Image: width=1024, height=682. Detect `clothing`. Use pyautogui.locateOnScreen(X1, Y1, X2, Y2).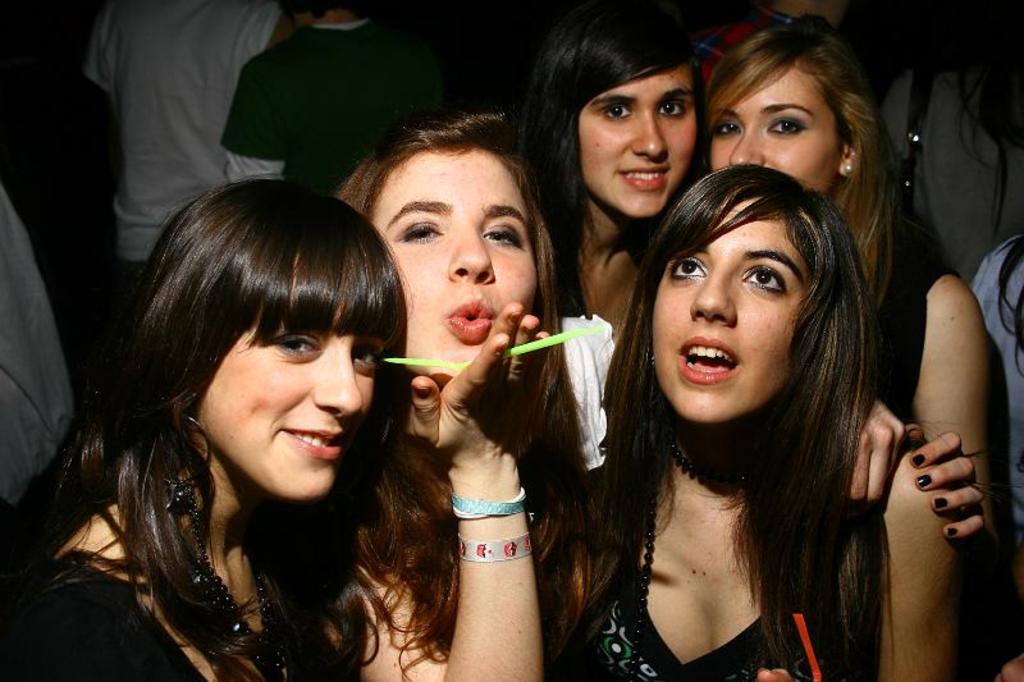
pyautogui.locateOnScreen(549, 464, 837, 681).
